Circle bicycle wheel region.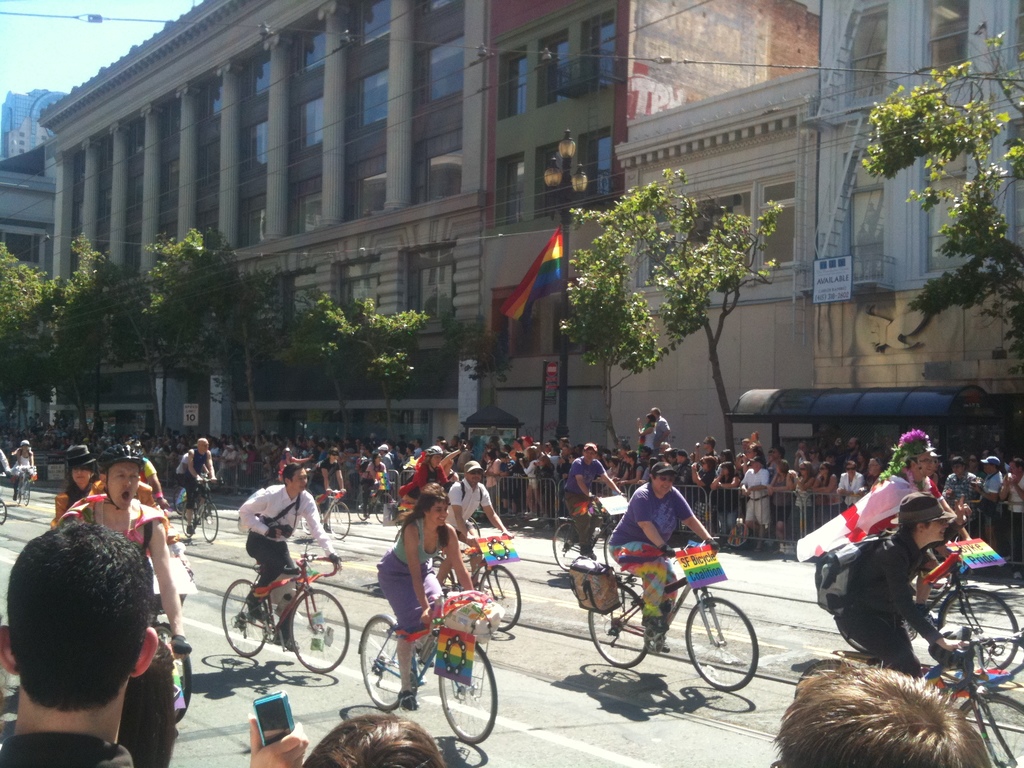
Region: region(221, 580, 270, 659).
